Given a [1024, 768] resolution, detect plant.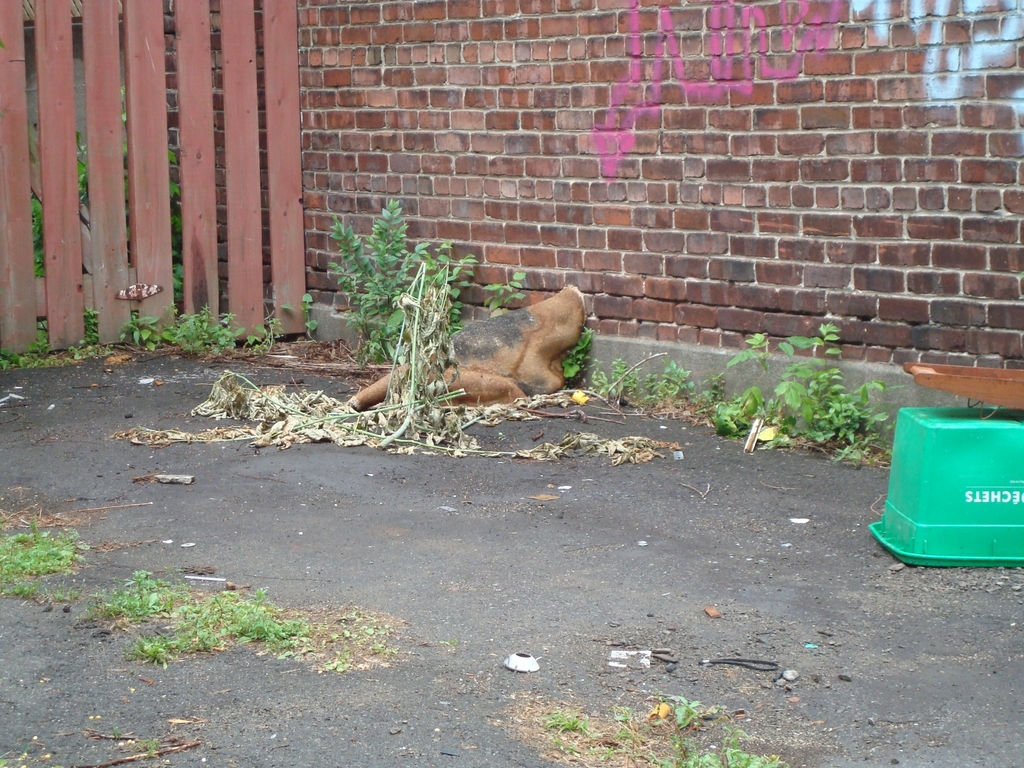
{"left": 287, "top": 281, "right": 321, "bottom": 347}.
